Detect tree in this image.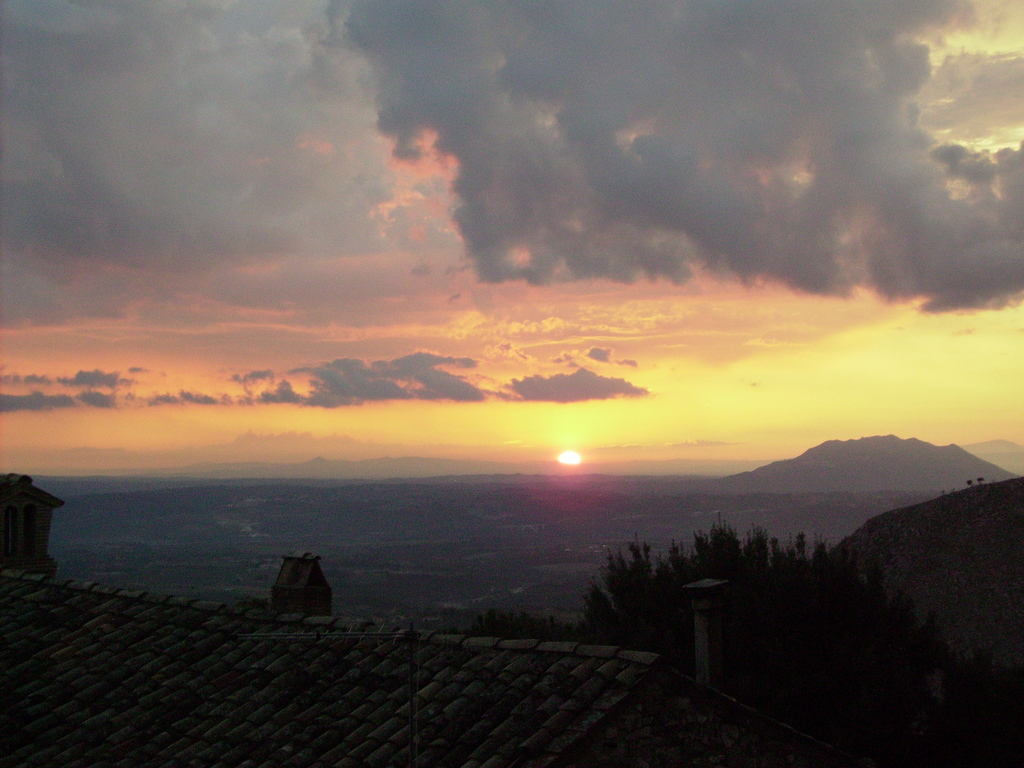
Detection: l=744, t=527, r=769, b=563.
